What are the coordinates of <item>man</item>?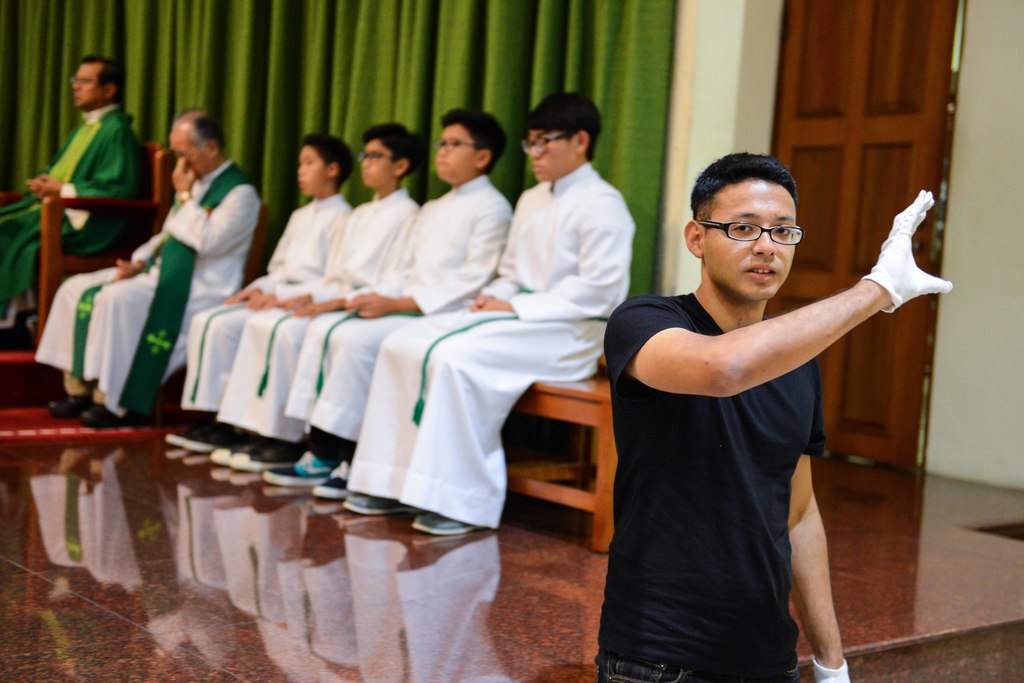
(0,54,145,331).
